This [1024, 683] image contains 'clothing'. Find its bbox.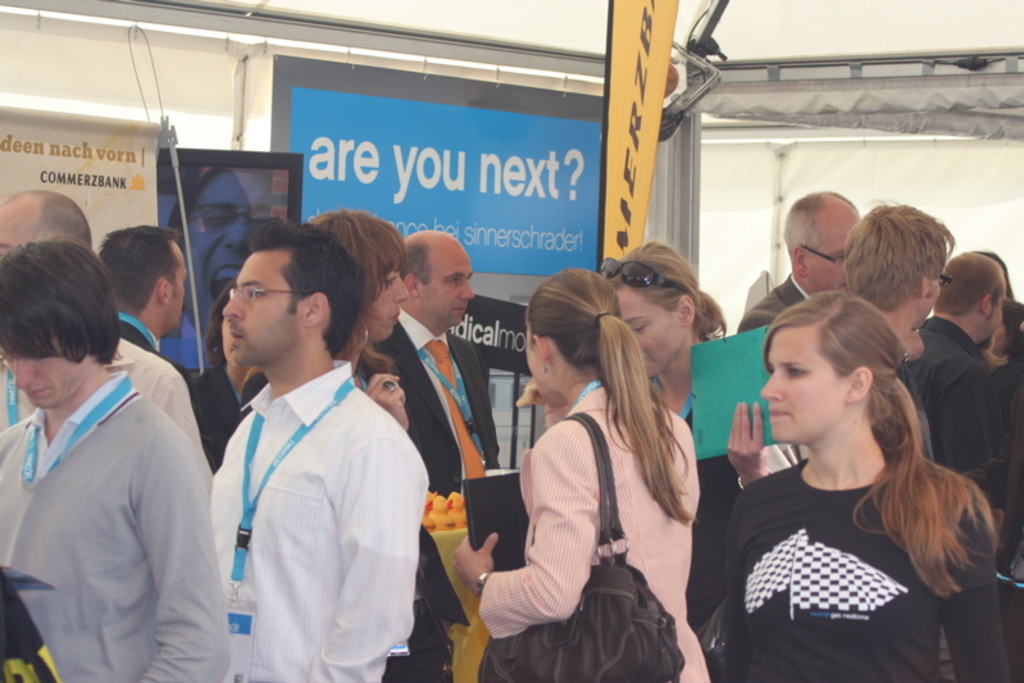
<region>487, 373, 714, 680</region>.
